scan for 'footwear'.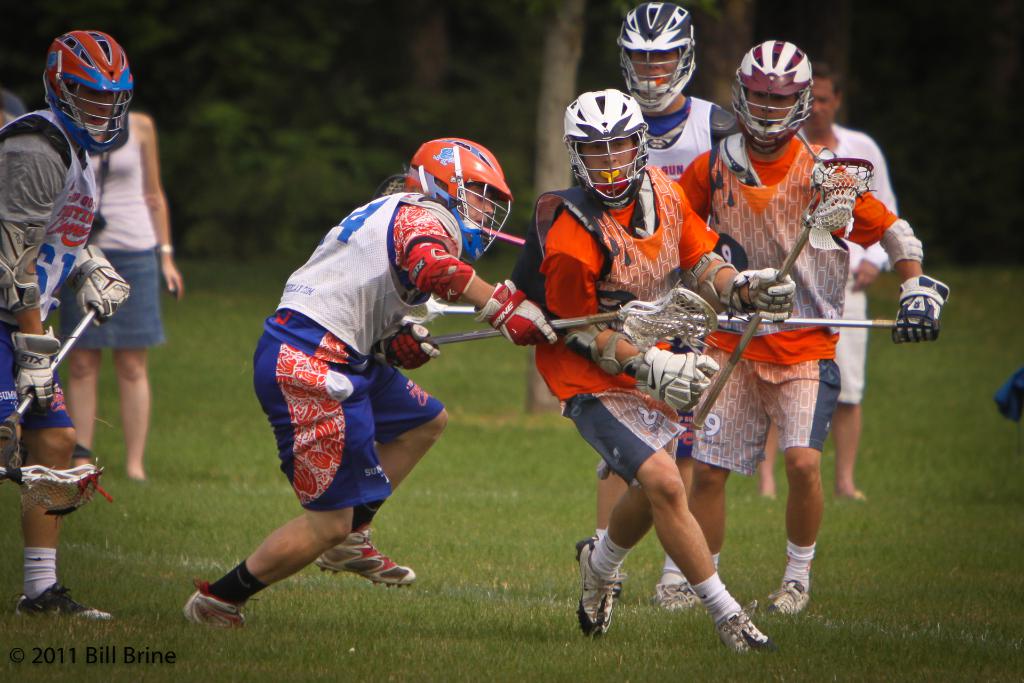
Scan result: (570, 533, 628, 636).
